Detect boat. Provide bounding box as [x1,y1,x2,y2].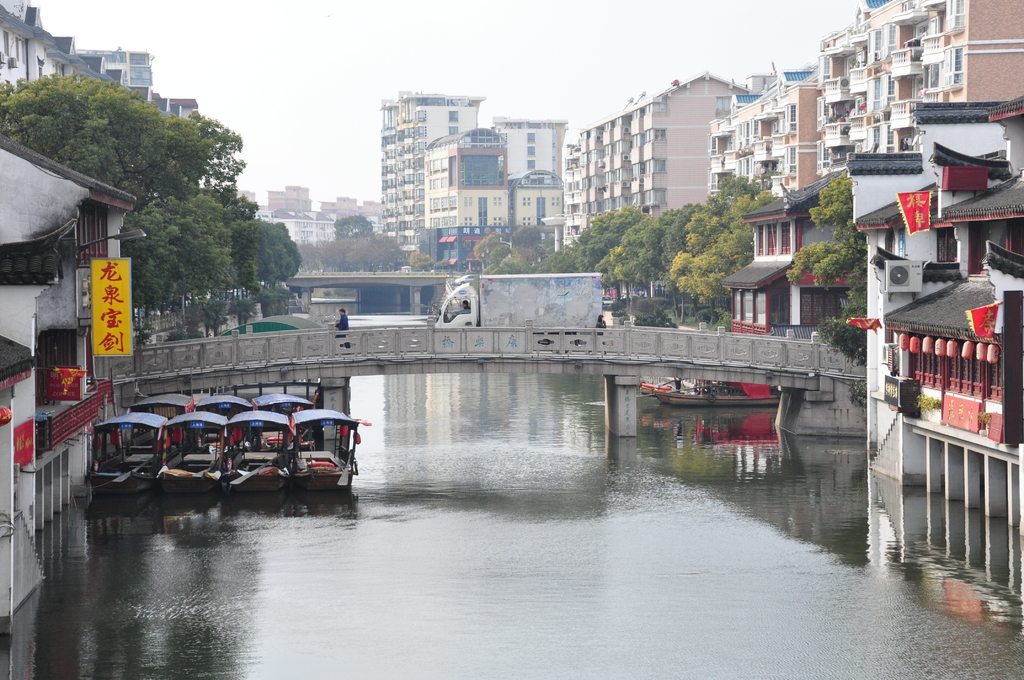
[132,387,197,413].
